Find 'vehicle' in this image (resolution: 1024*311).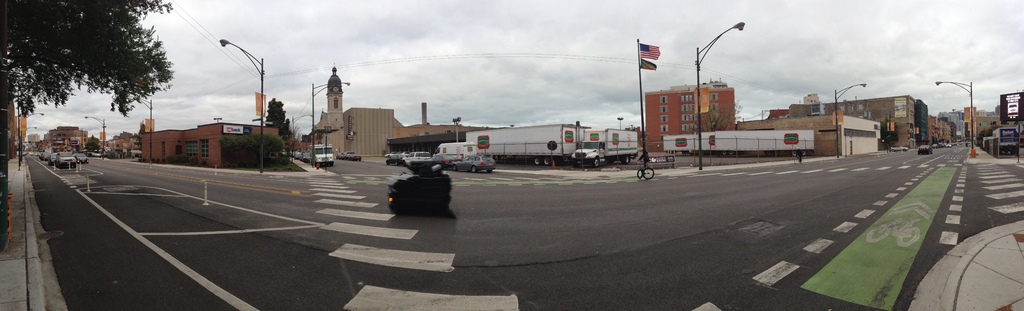
bbox(52, 150, 75, 171).
